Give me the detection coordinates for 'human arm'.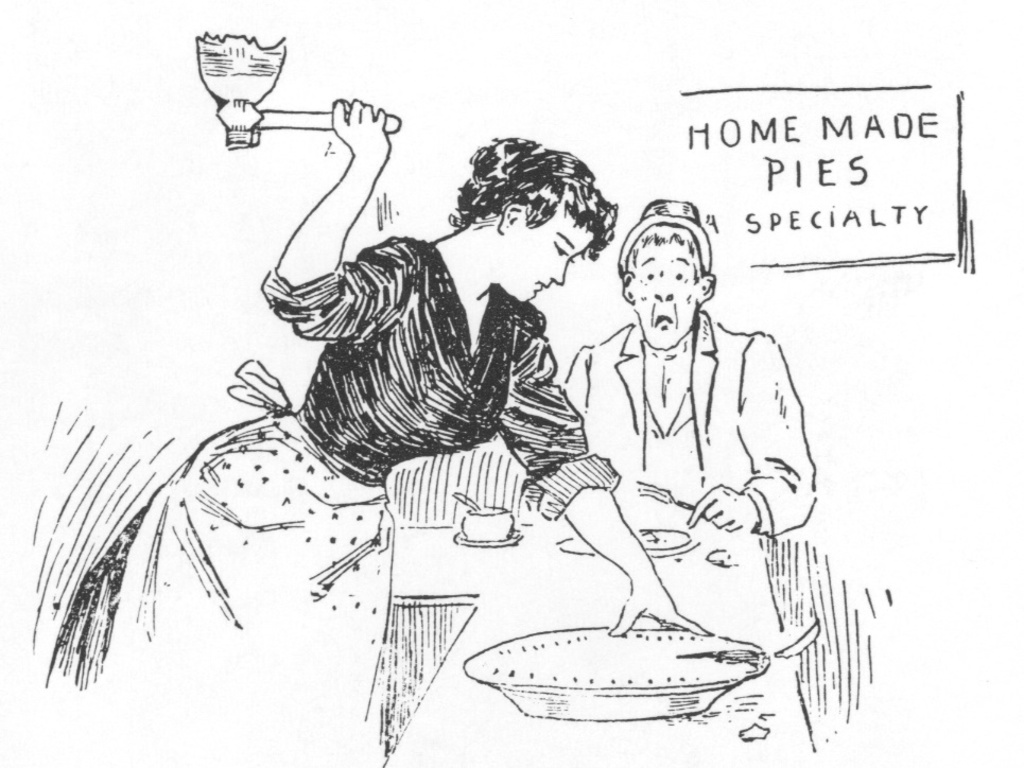
region(551, 353, 597, 411).
